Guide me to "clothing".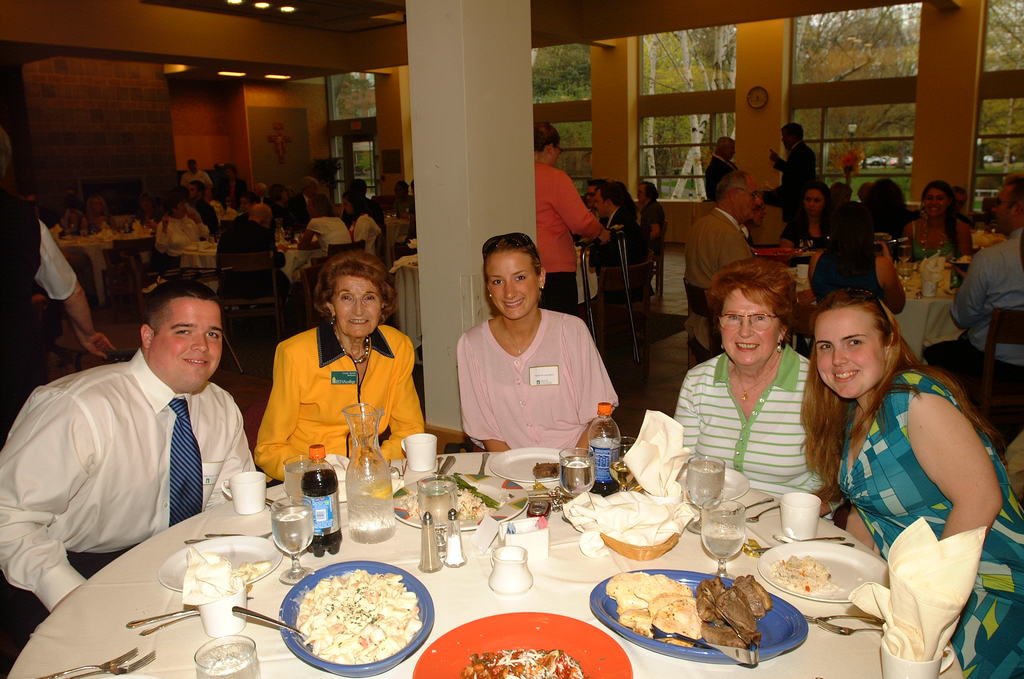
Guidance: [777, 139, 813, 199].
